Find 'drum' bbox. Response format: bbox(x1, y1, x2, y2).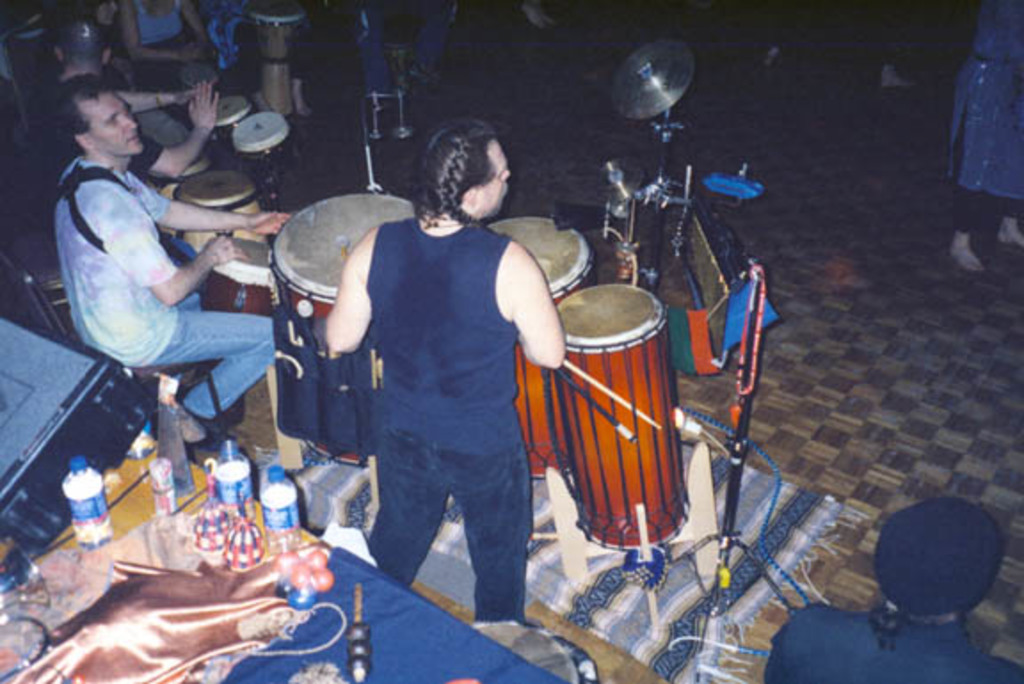
bbox(268, 192, 443, 467).
